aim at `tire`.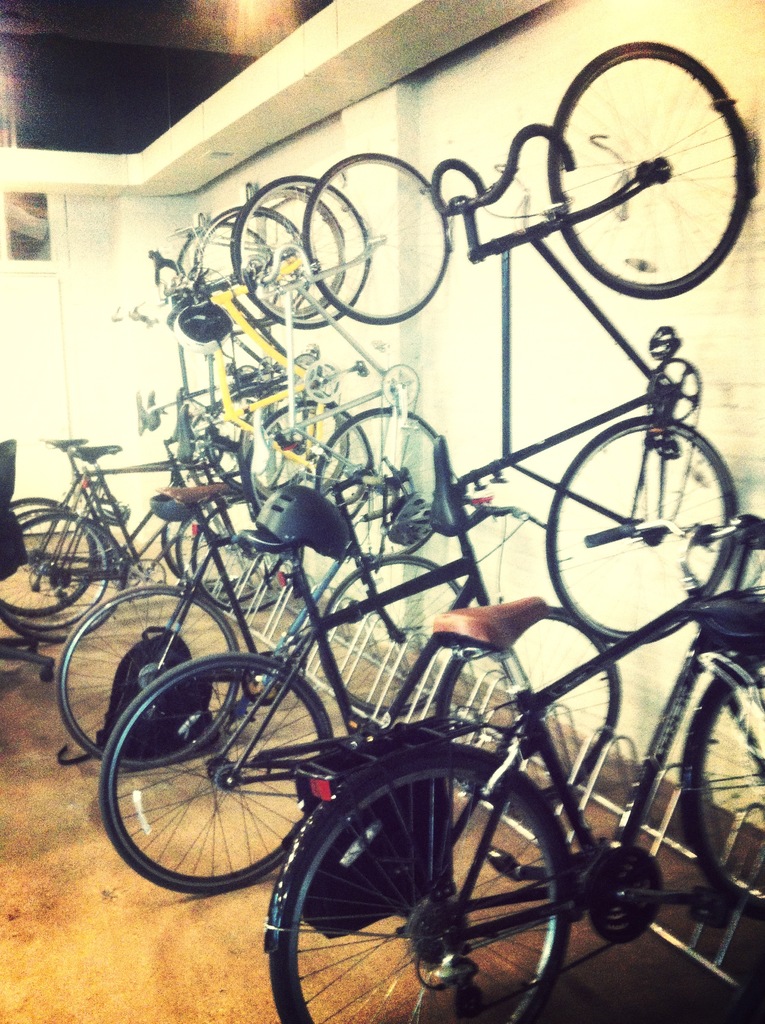
Aimed at [x1=539, y1=413, x2=741, y2=637].
